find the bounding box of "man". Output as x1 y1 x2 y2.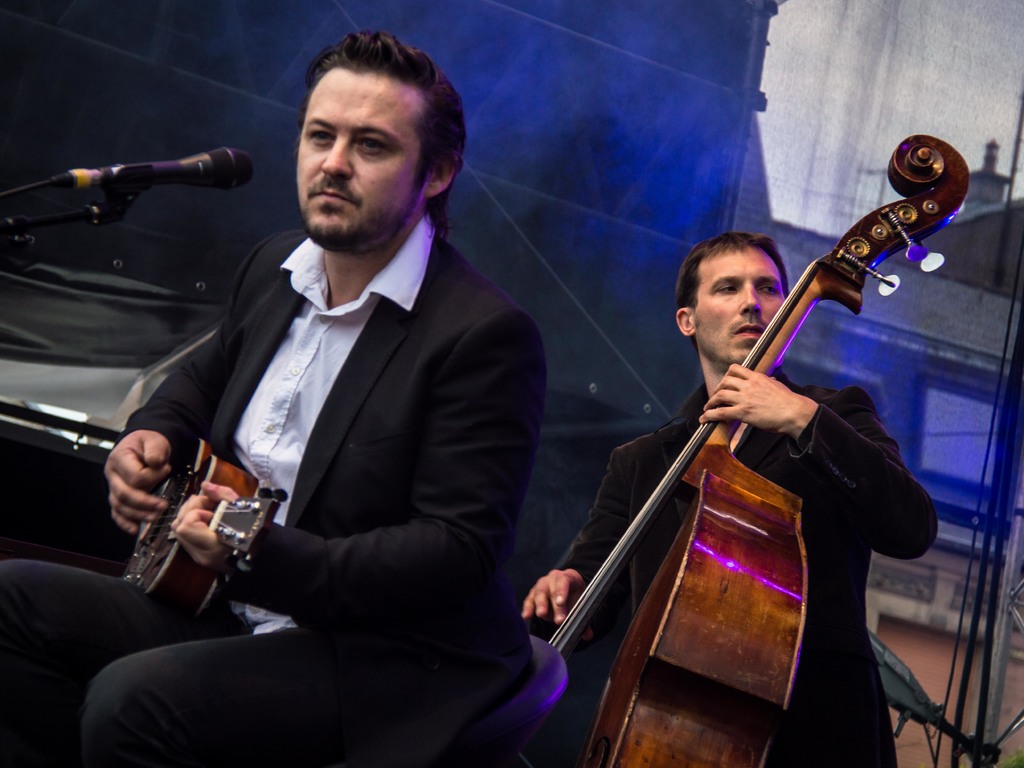
0 24 524 764.
